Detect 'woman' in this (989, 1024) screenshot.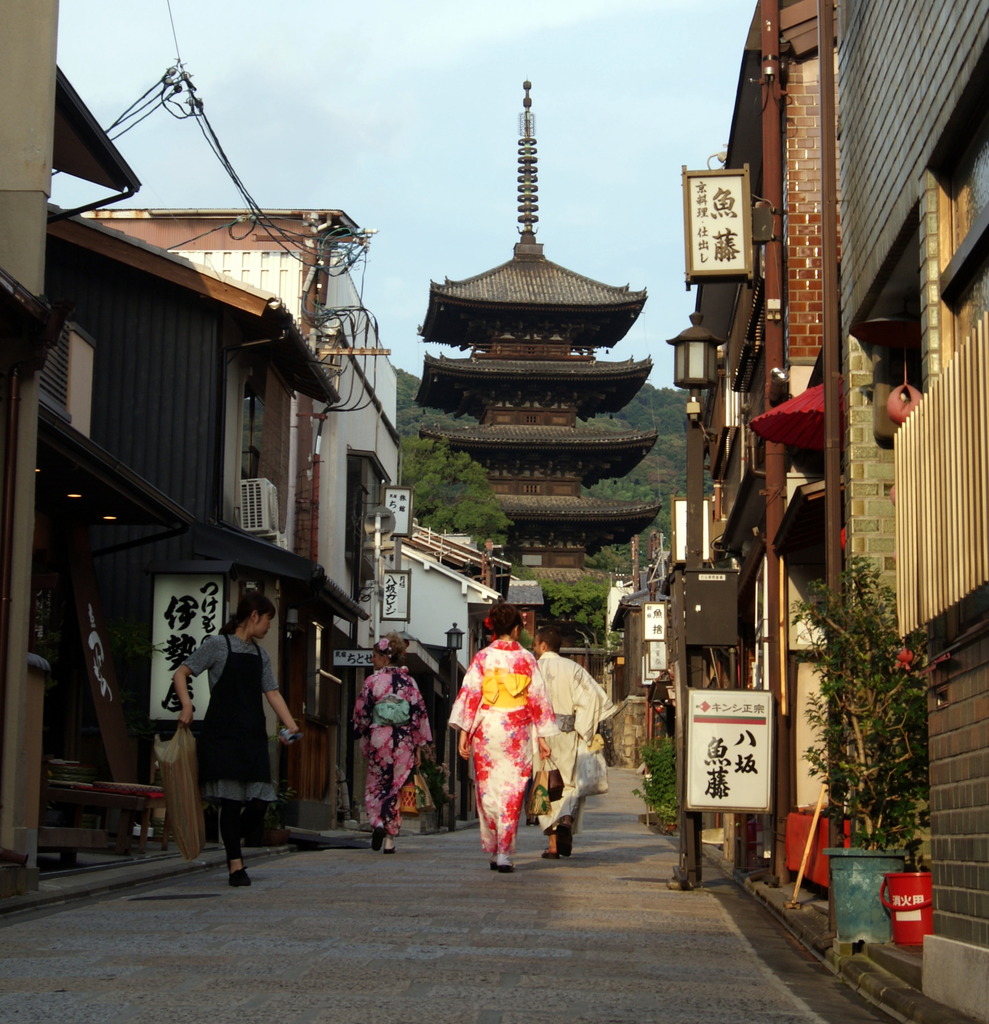
Detection: rect(354, 636, 431, 836).
